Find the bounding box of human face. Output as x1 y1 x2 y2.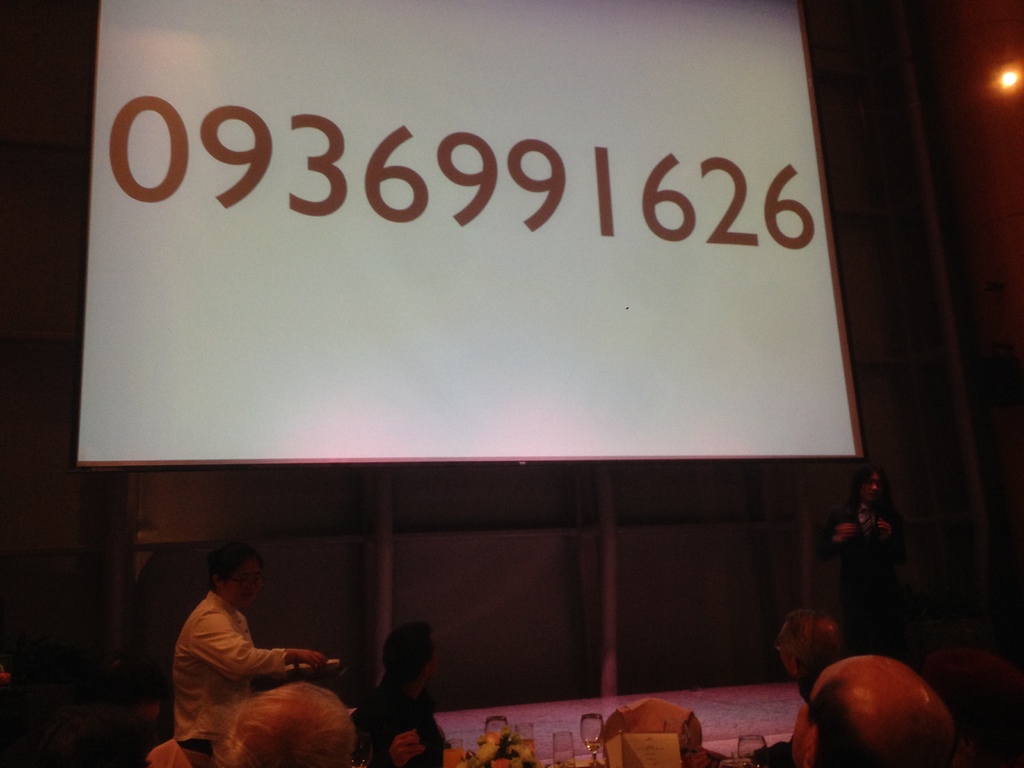
861 471 880 509.
